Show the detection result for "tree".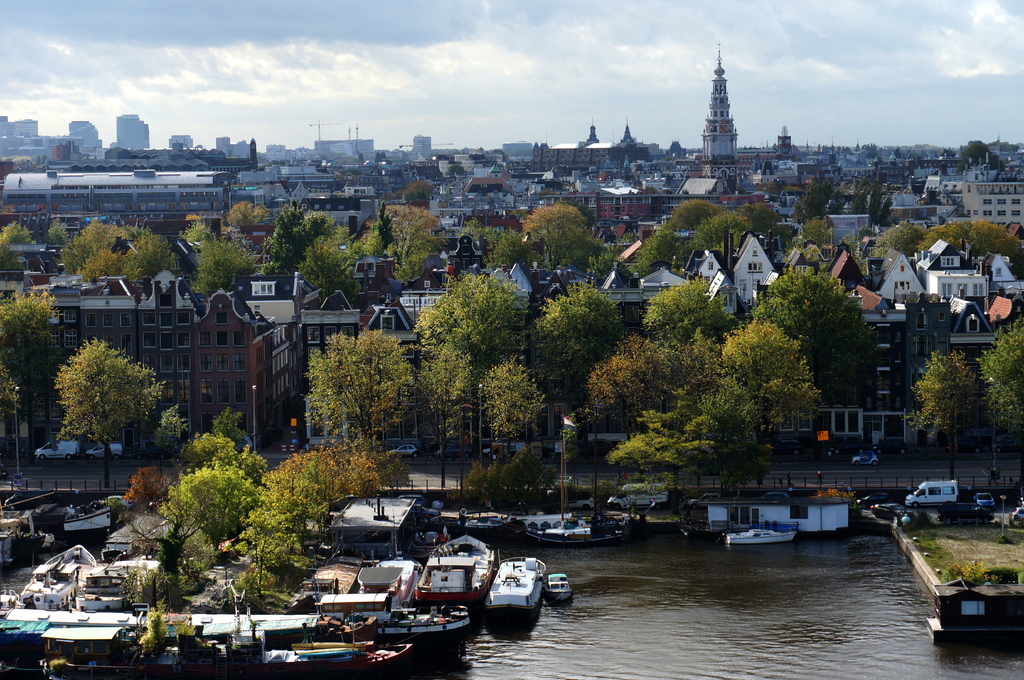
x1=121 y1=565 x2=181 y2=647.
